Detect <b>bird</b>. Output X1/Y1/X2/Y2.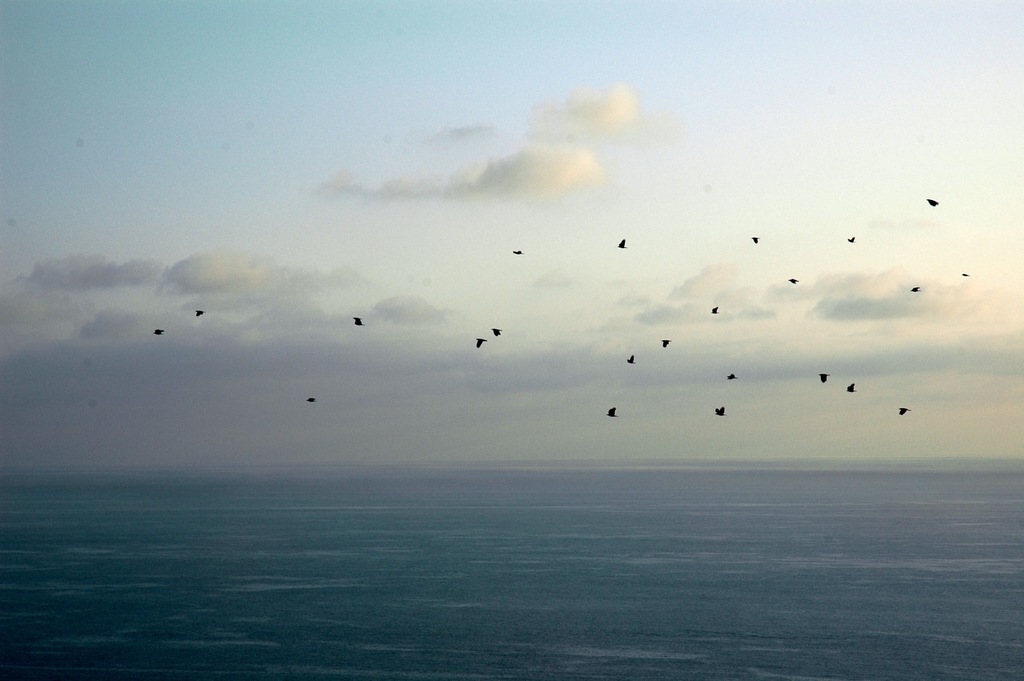
962/273/970/278.
